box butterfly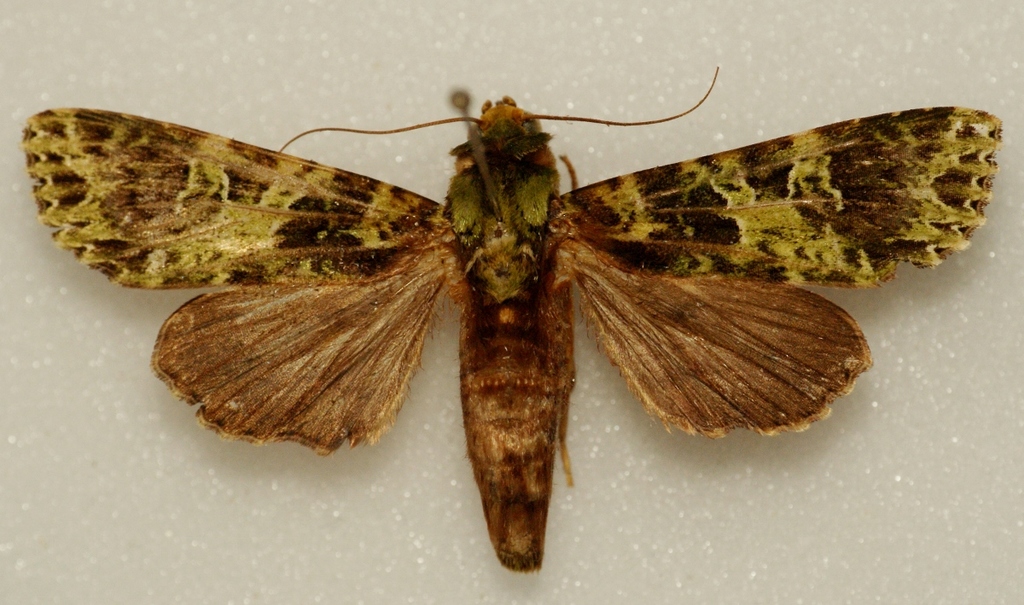
crop(20, 67, 1006, 569)
